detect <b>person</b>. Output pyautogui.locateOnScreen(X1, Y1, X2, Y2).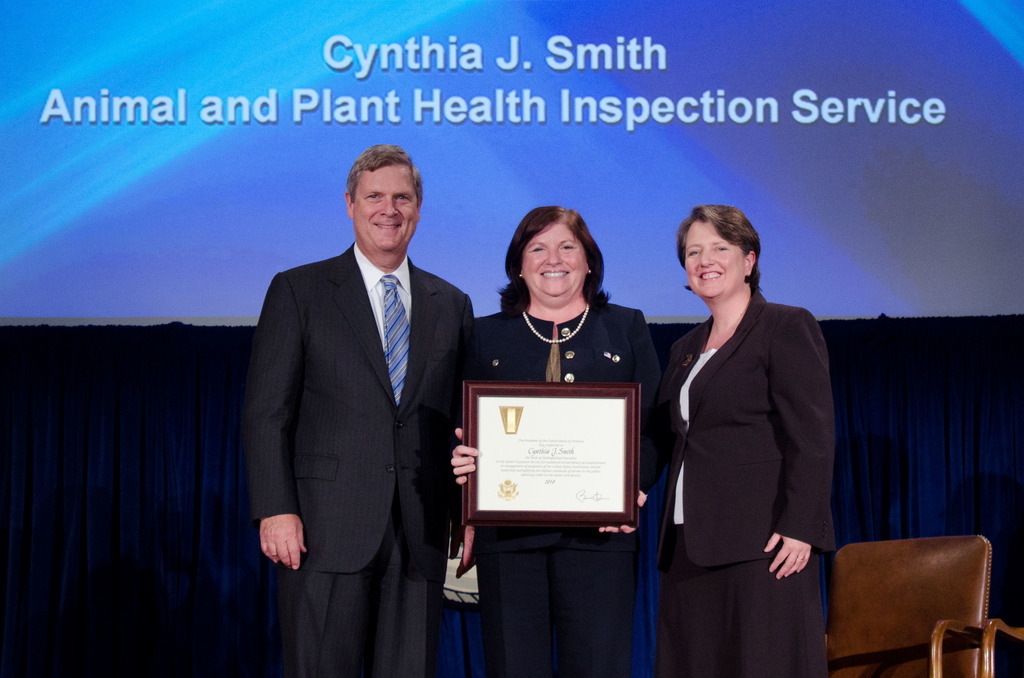
pyautogui.locateOnScreen(242, 145, 481, 677).
